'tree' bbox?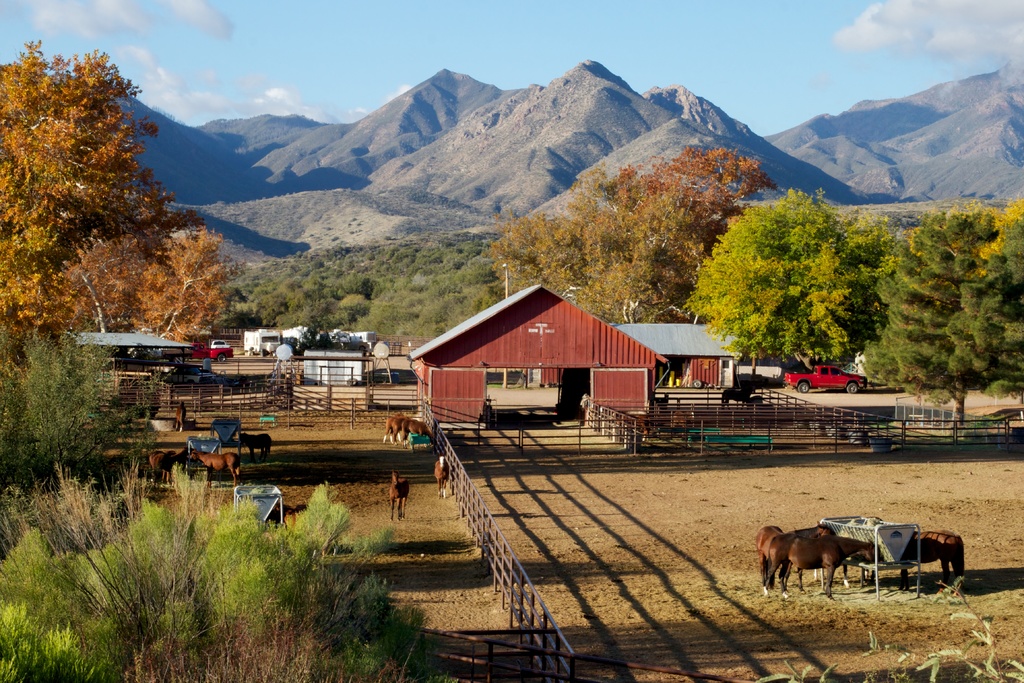
crop(909, 200, 1021, 270)
